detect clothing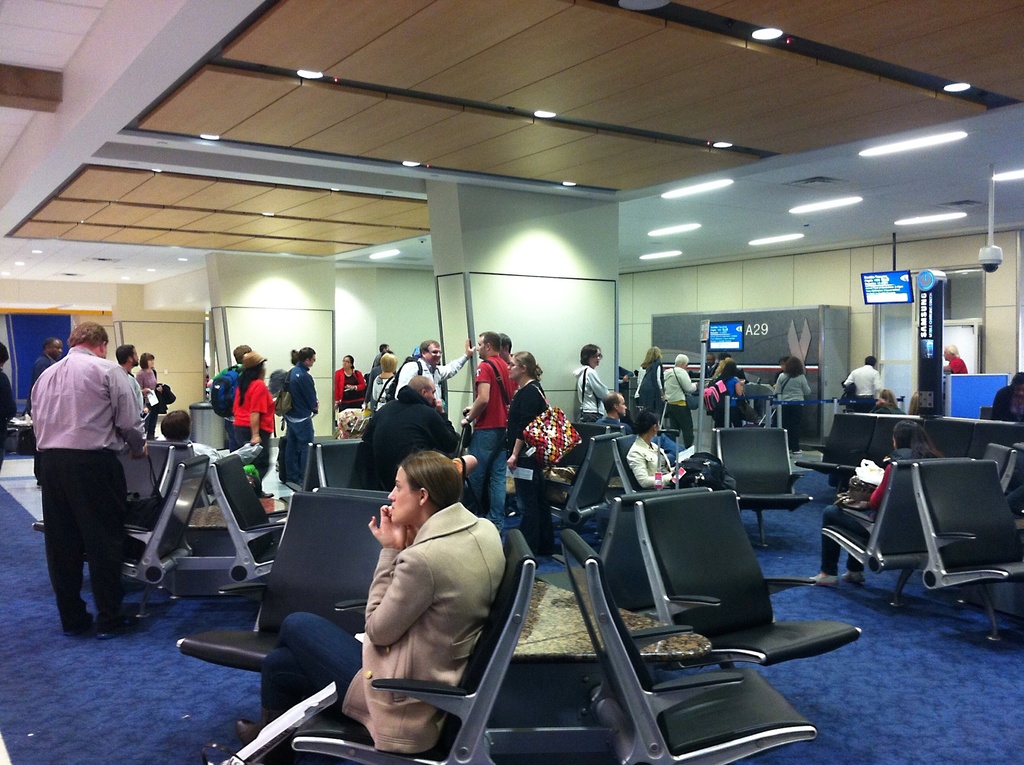
{"x1": 820, "y1": 448, "x2": 916, "y2": 573}
